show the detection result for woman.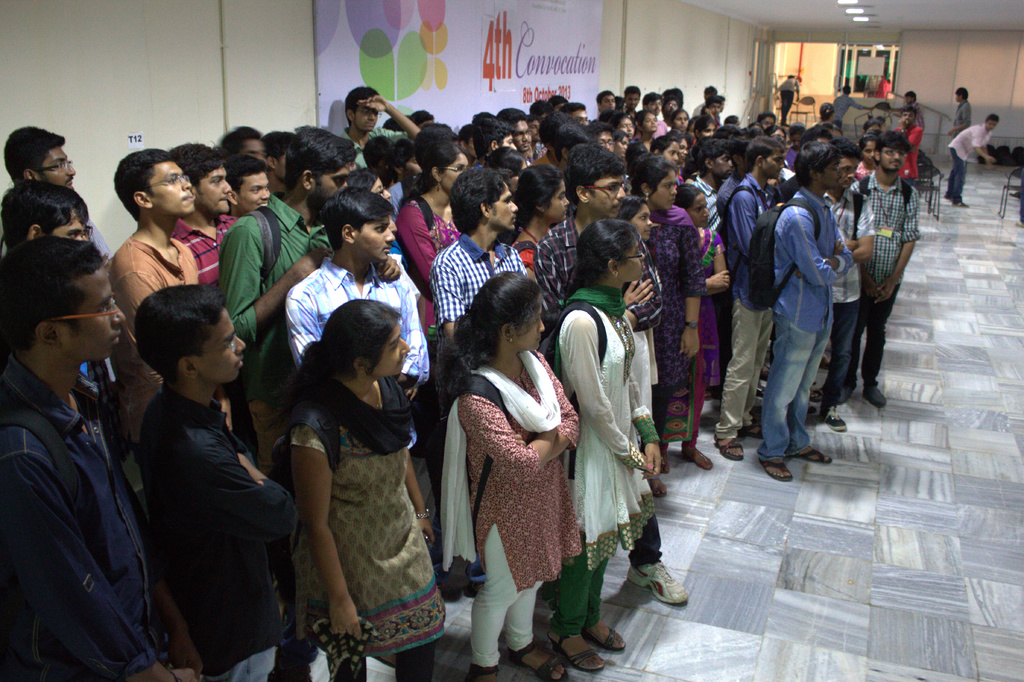
(x1=625, y1=193, x2=675, y2=494).
